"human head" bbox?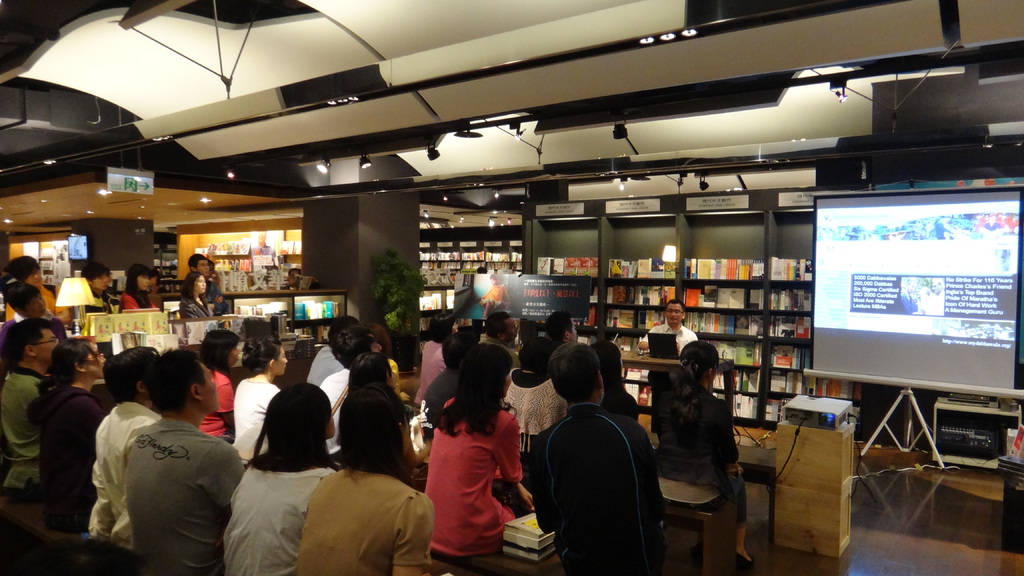
[left=81, top=264, right=111, bottom=294]
